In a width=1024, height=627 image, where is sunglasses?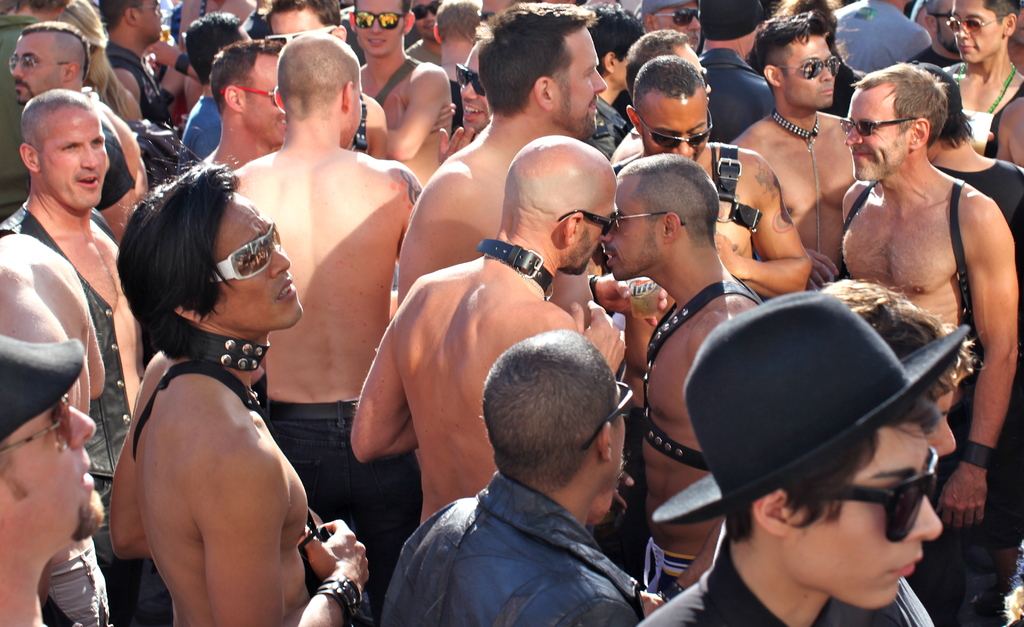
[412, 1, 438, 19].
